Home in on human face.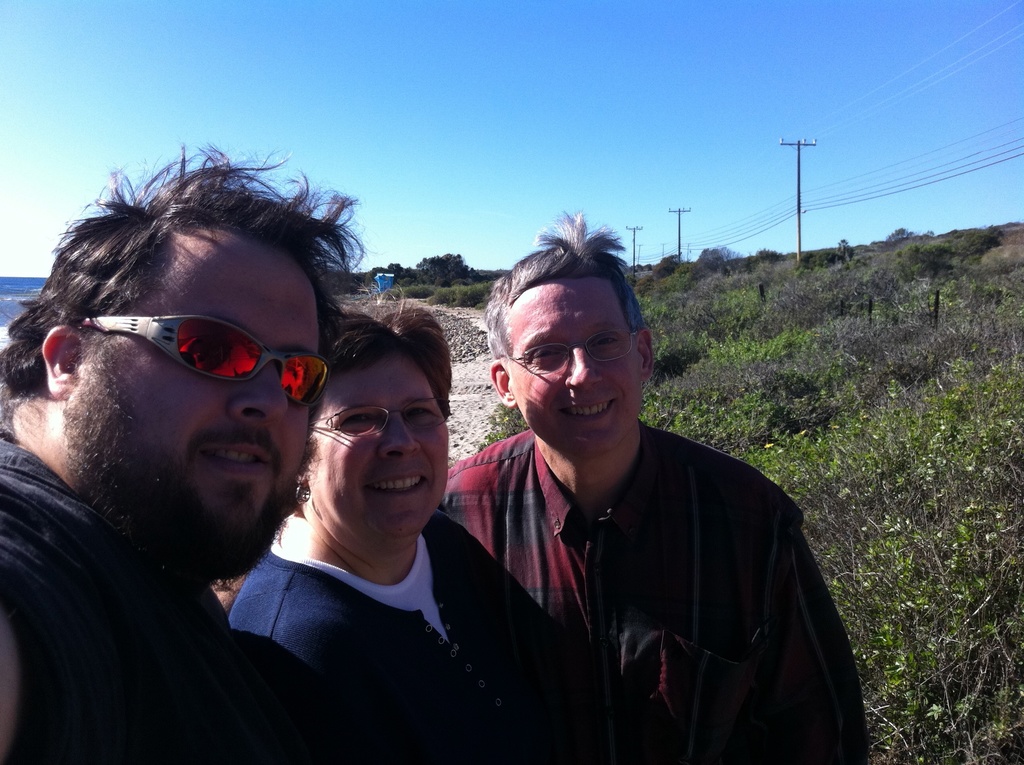
Homed in at region(68, 219, 340, 592).
